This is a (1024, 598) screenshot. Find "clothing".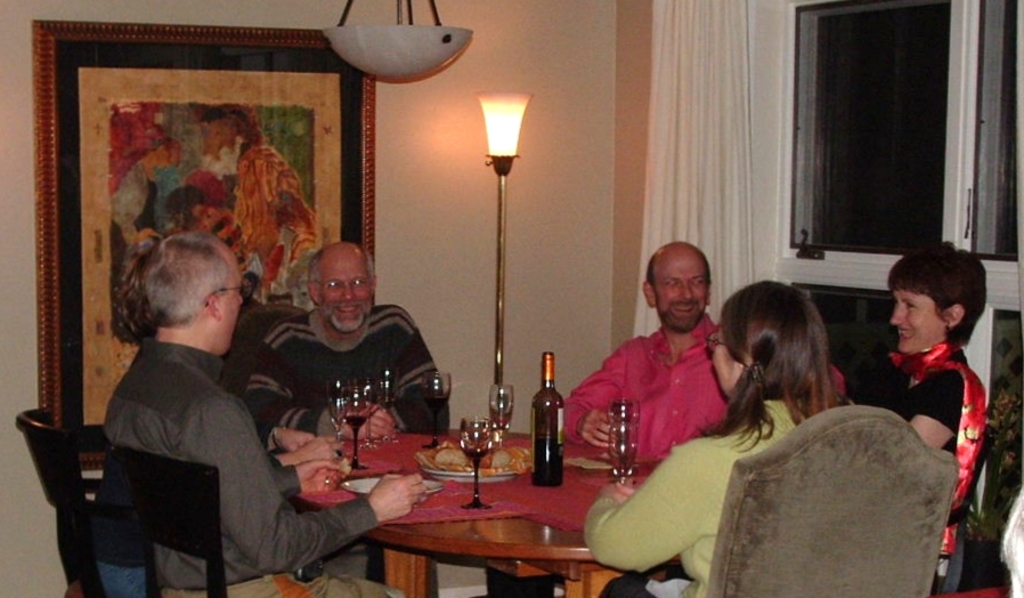
Bounding box: 243:302:452:580.
